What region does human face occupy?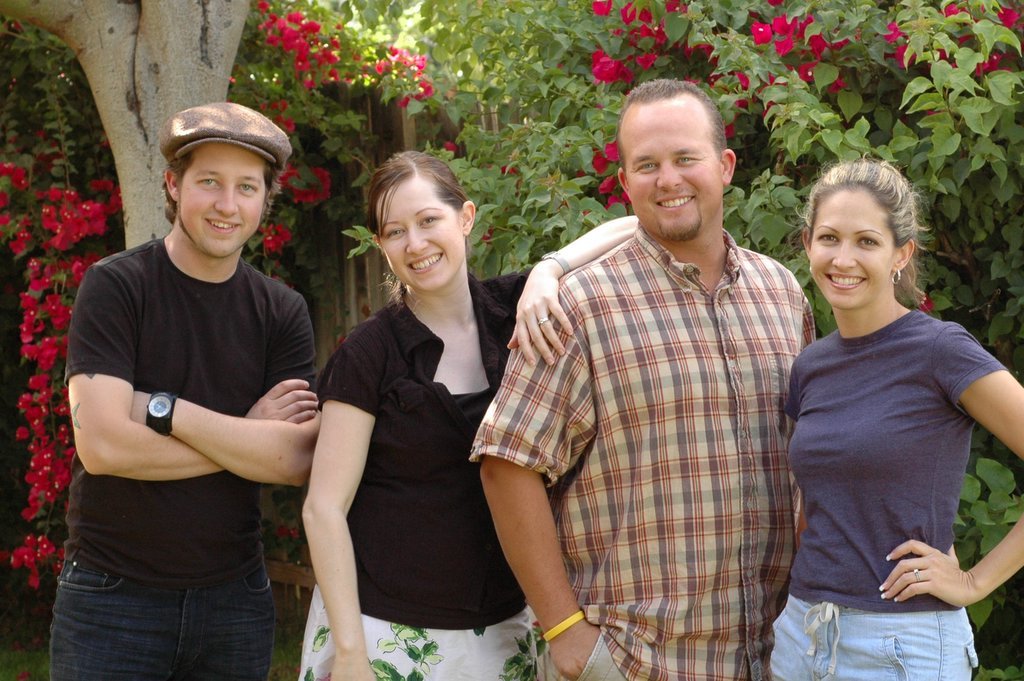
620/101/724/239.
